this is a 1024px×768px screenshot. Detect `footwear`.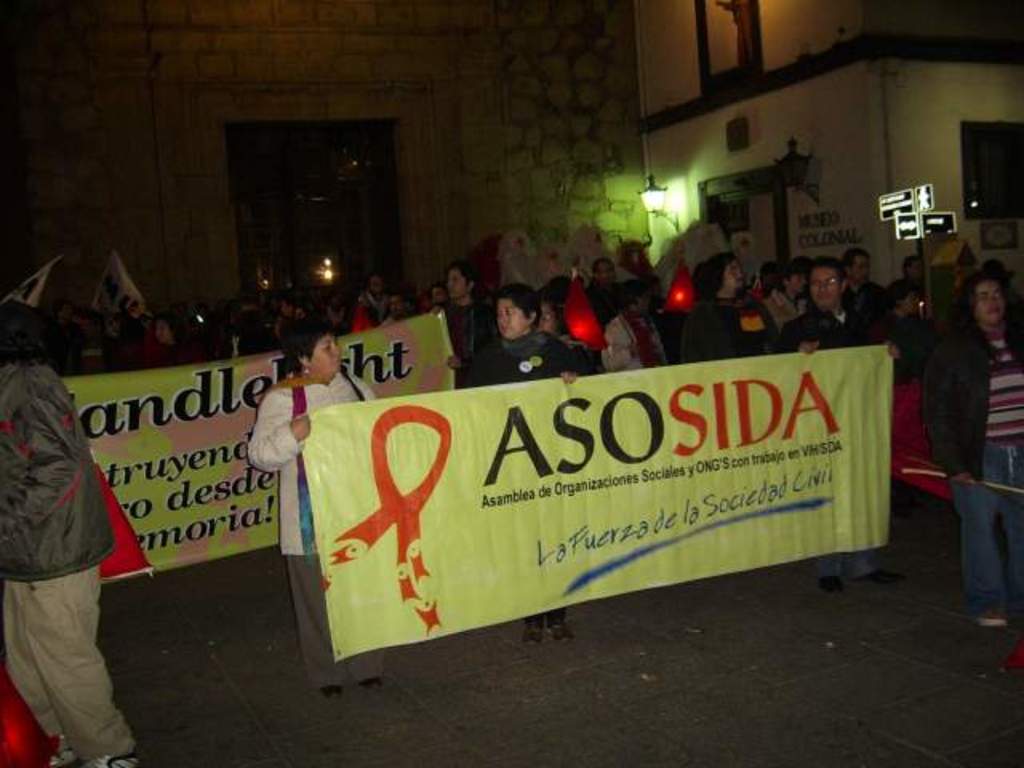
rect(973, 610, 1006, 630).
